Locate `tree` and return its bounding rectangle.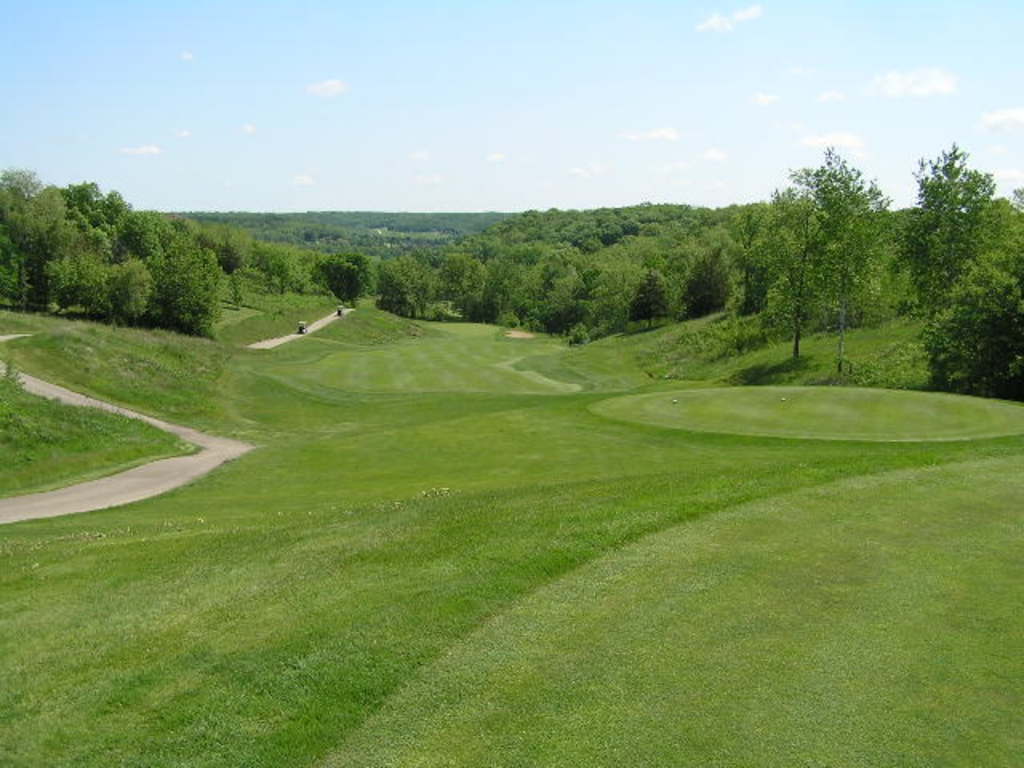
bbox=[763, 128, 899, 366].
